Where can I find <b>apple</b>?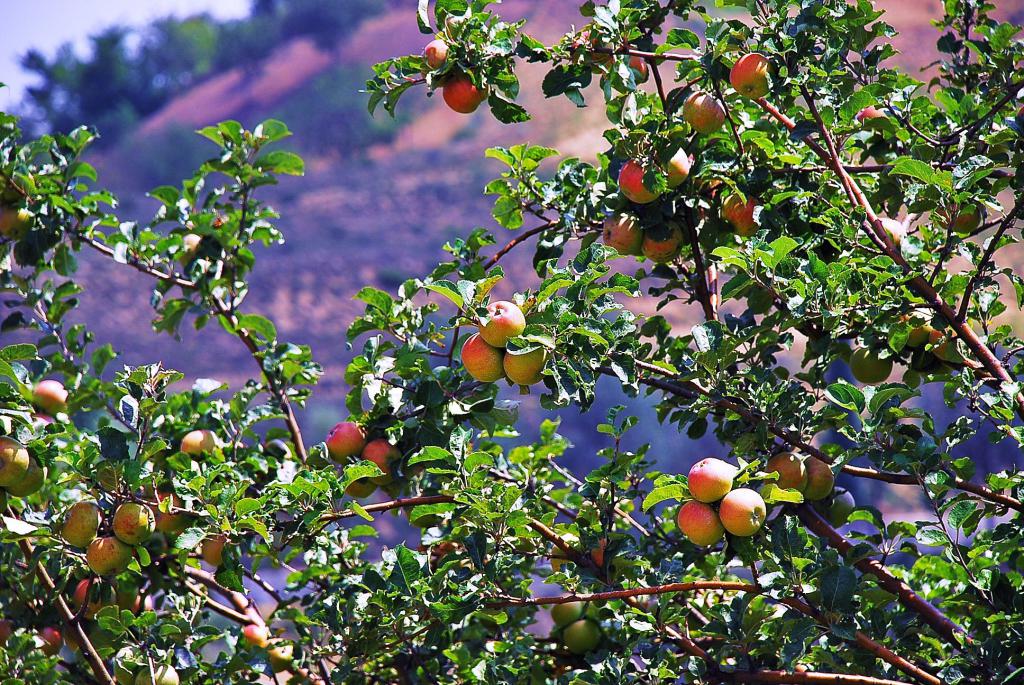
You can find it at x1=640, y1=217, x2=687, y2=257.
